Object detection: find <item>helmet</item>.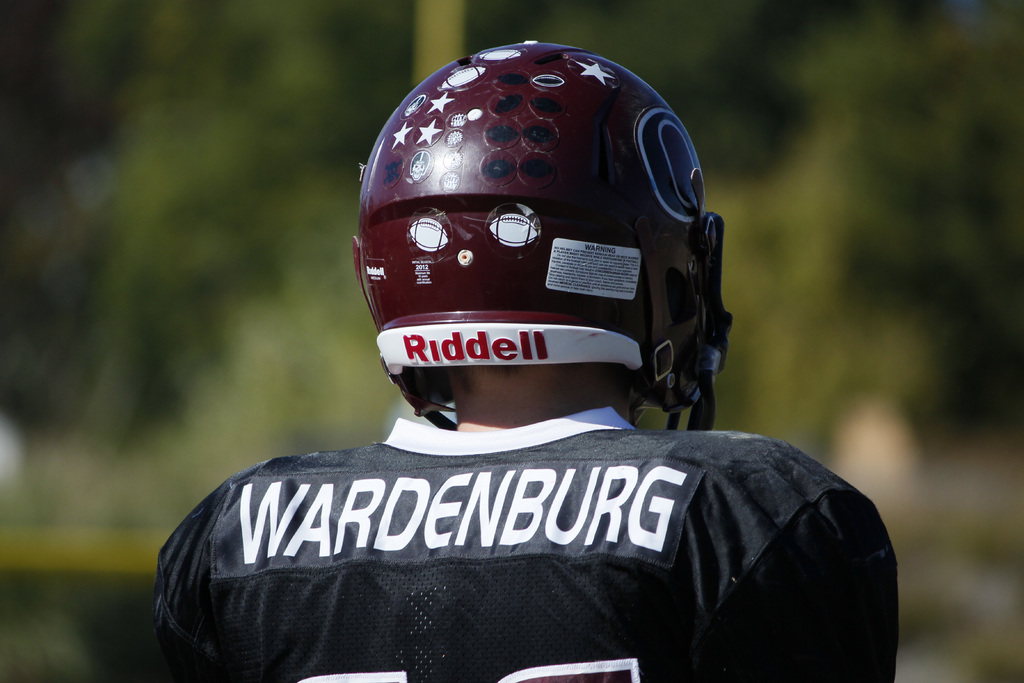
350 40 736 434.
